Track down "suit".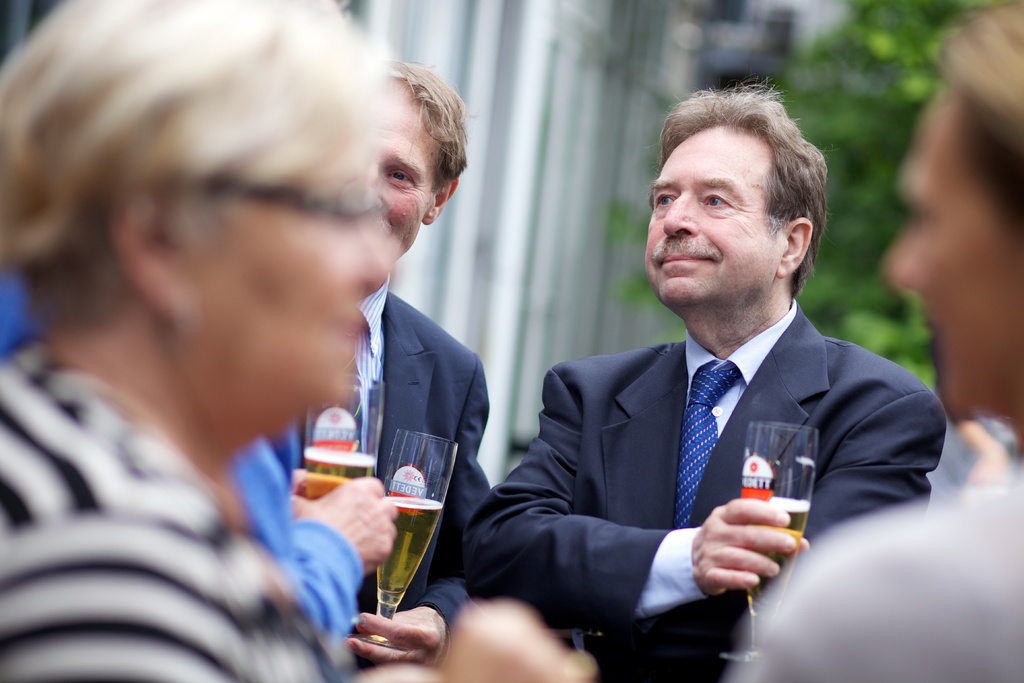
Tracked to <region>264, 276, 488, 642</region>.
